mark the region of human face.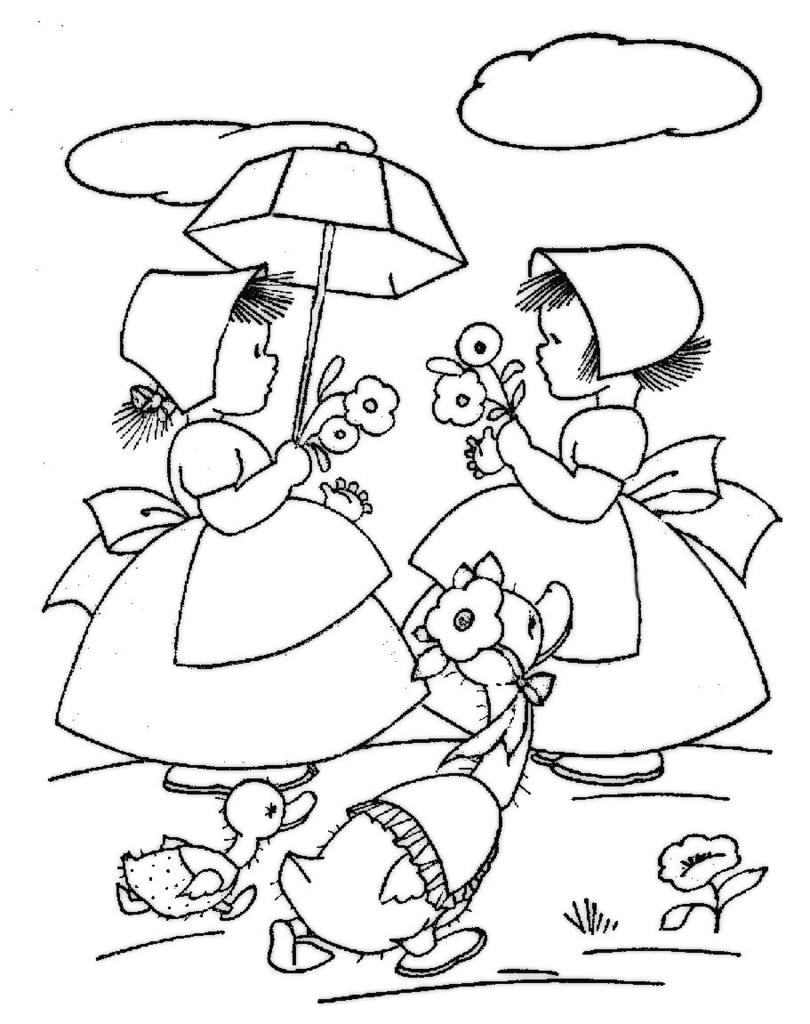
Region: l=215, t=323, r=278, b=415.
